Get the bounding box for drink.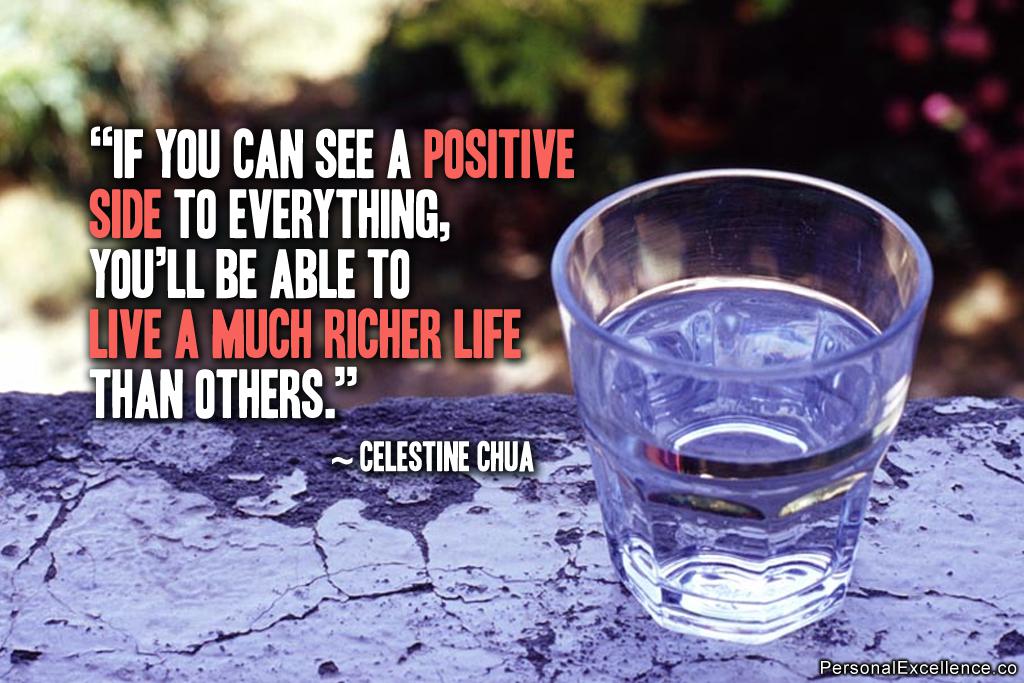
bbox=[546, 175, 928, 655].
